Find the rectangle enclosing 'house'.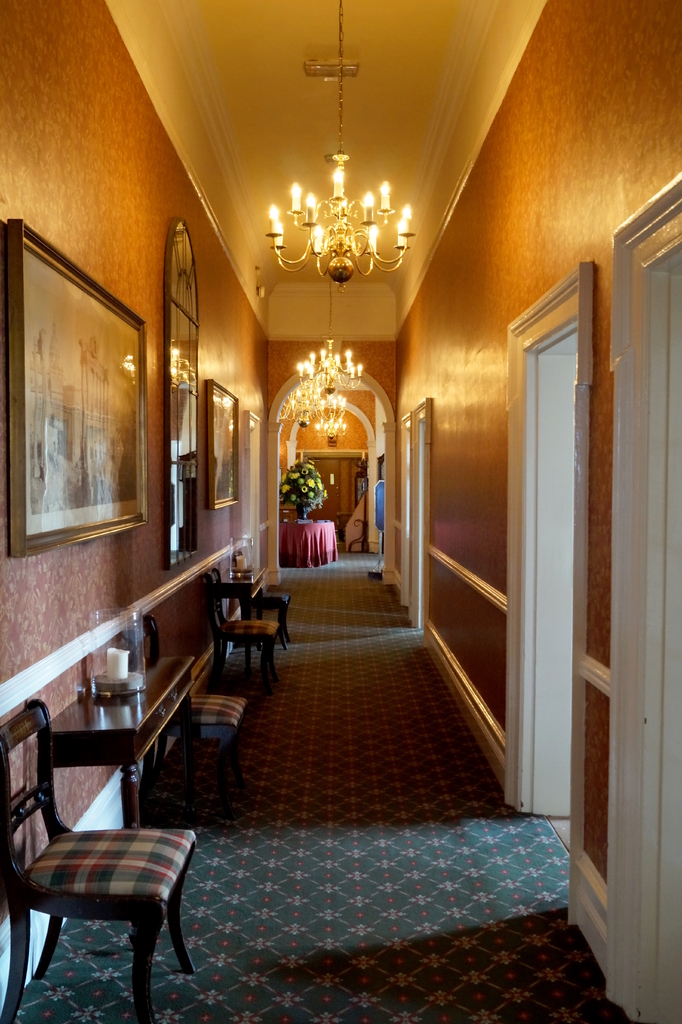
crop(0, 0, 681, 1023).
